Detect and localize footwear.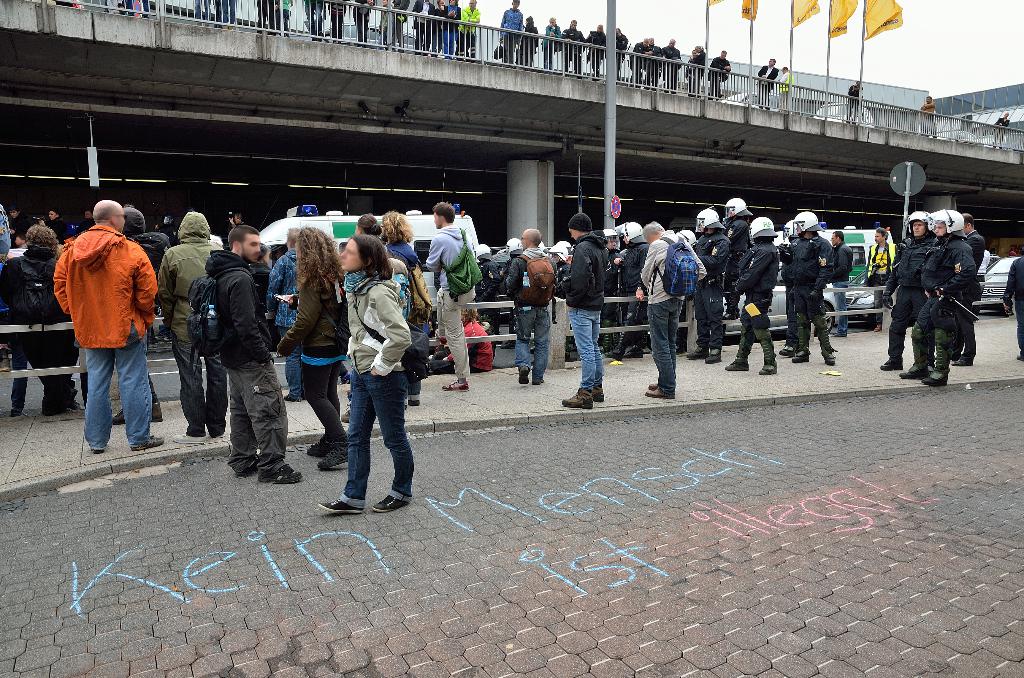
Localized at <bbox>924, 371, 948, 385</bbox>.
